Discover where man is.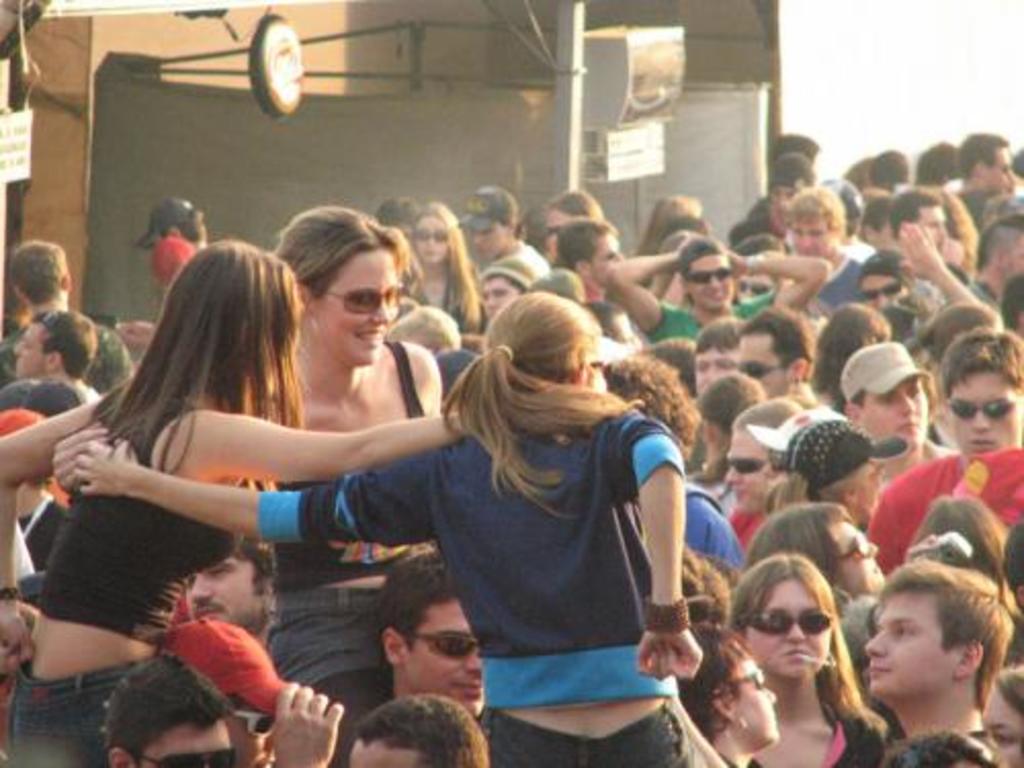
Discovered at BBox(887, 190, 948, 260).
